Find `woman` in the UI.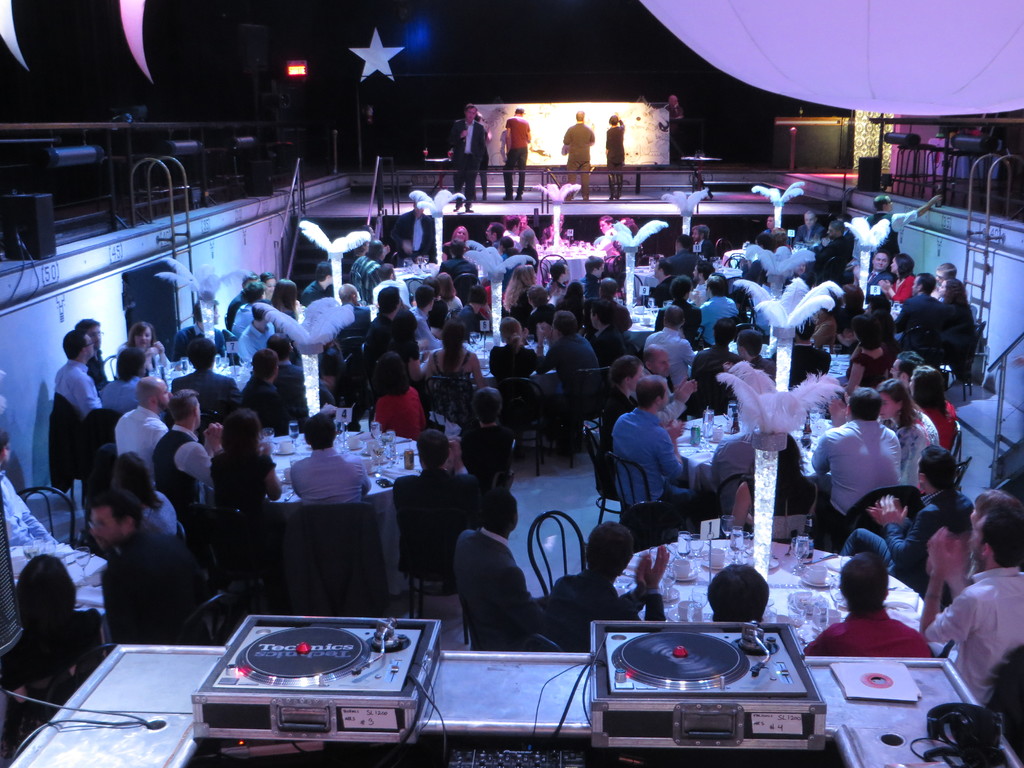
UI element at 933, 276, 970, 340.
